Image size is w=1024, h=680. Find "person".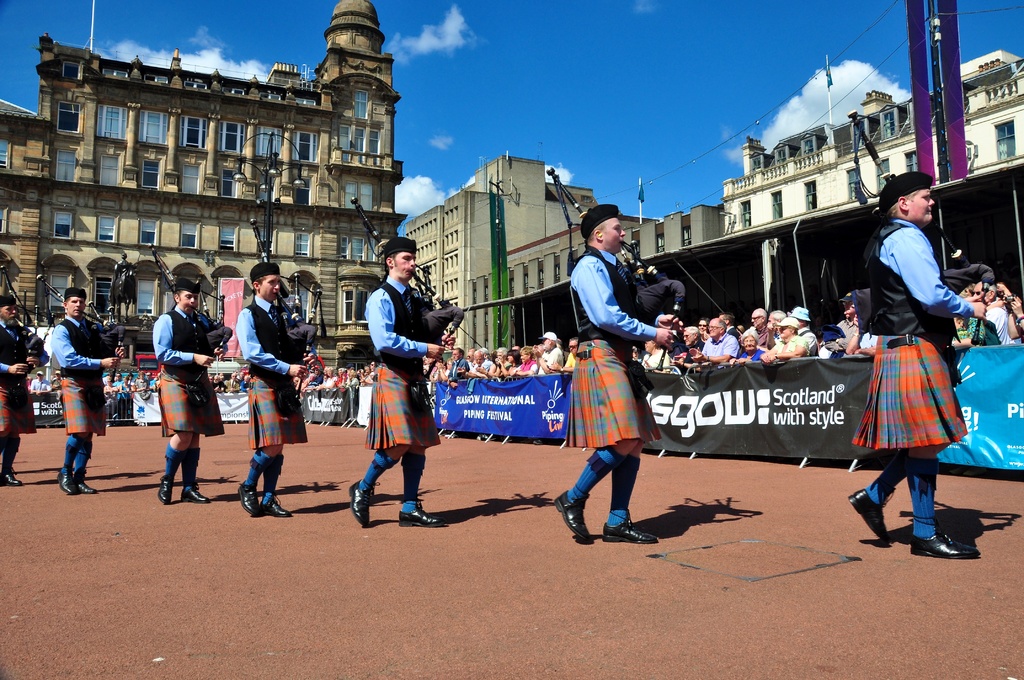
BBox(54, 286, 125, 495).
